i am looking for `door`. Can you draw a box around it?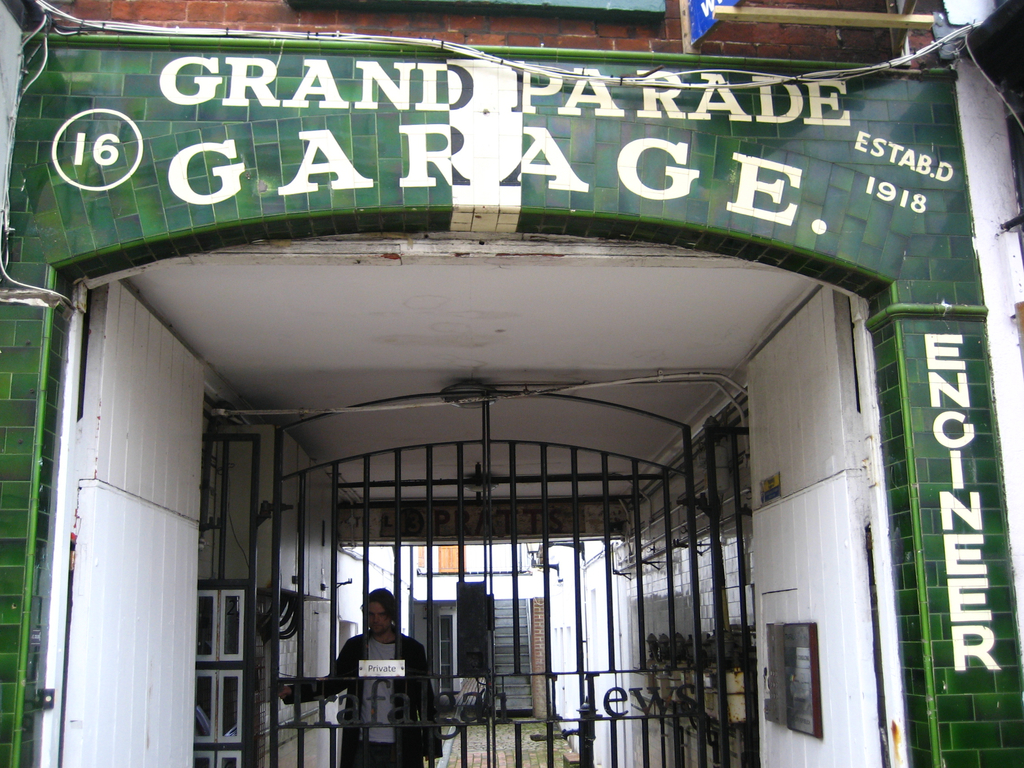
Sure, the bounding box is (x1=59, y1=283, x2=213, y2=765).
